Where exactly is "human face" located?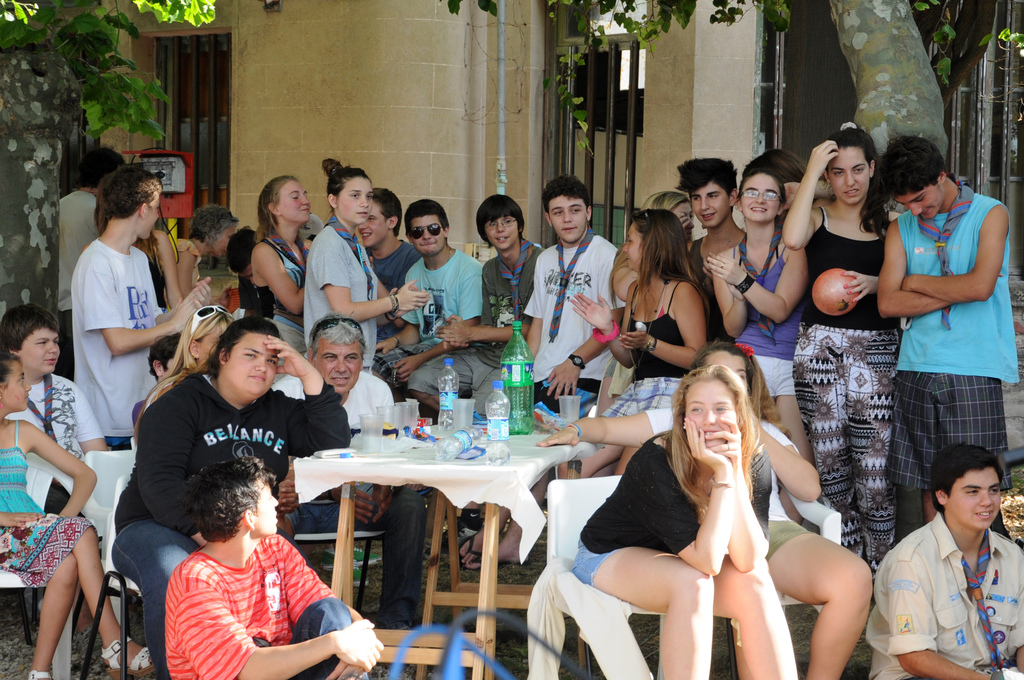
Its bounding box is 314:346:361:393.
